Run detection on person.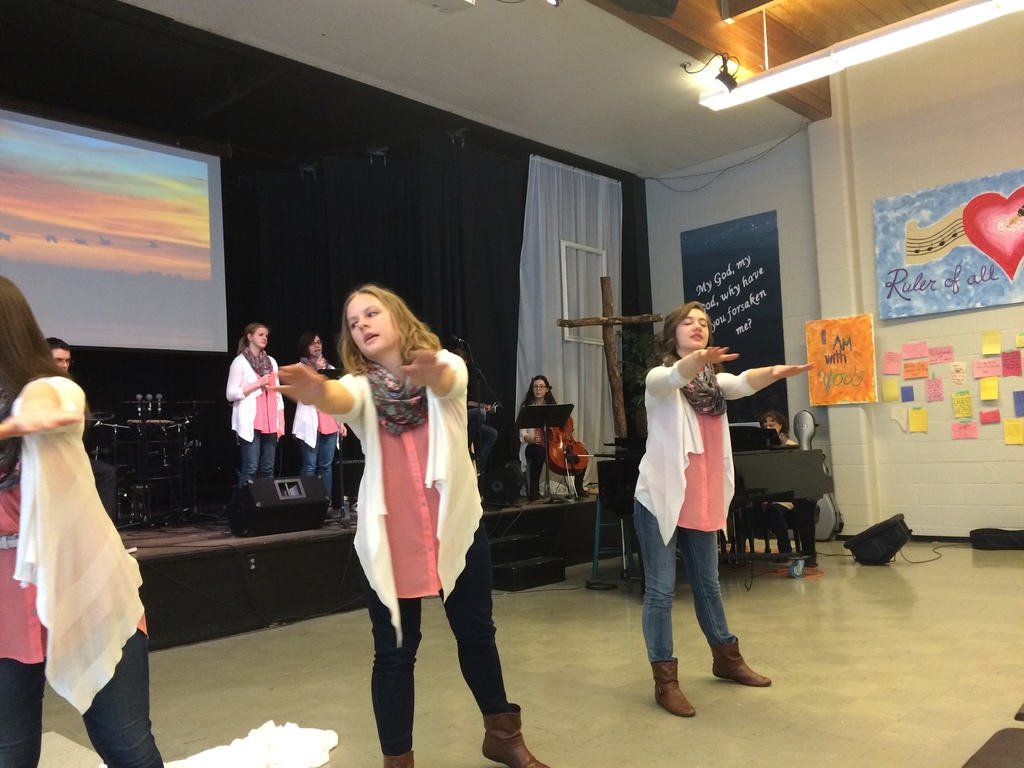
Result: (x1=0, y1=276, x2=167, y2=767).
